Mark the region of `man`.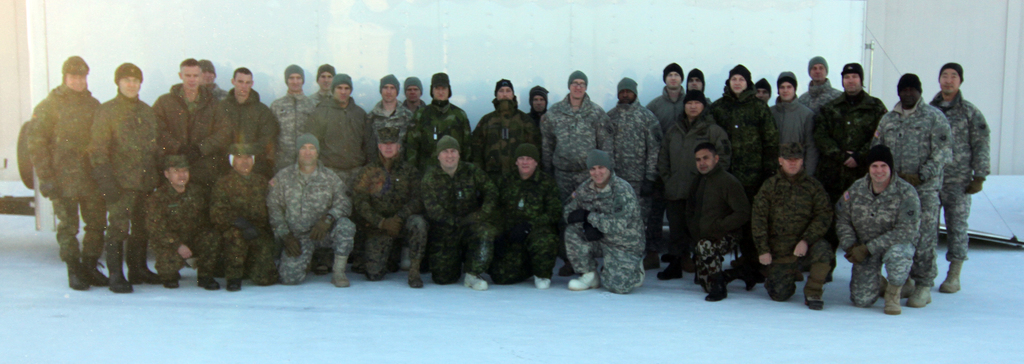
Region: (753, 78, 769, 105).
